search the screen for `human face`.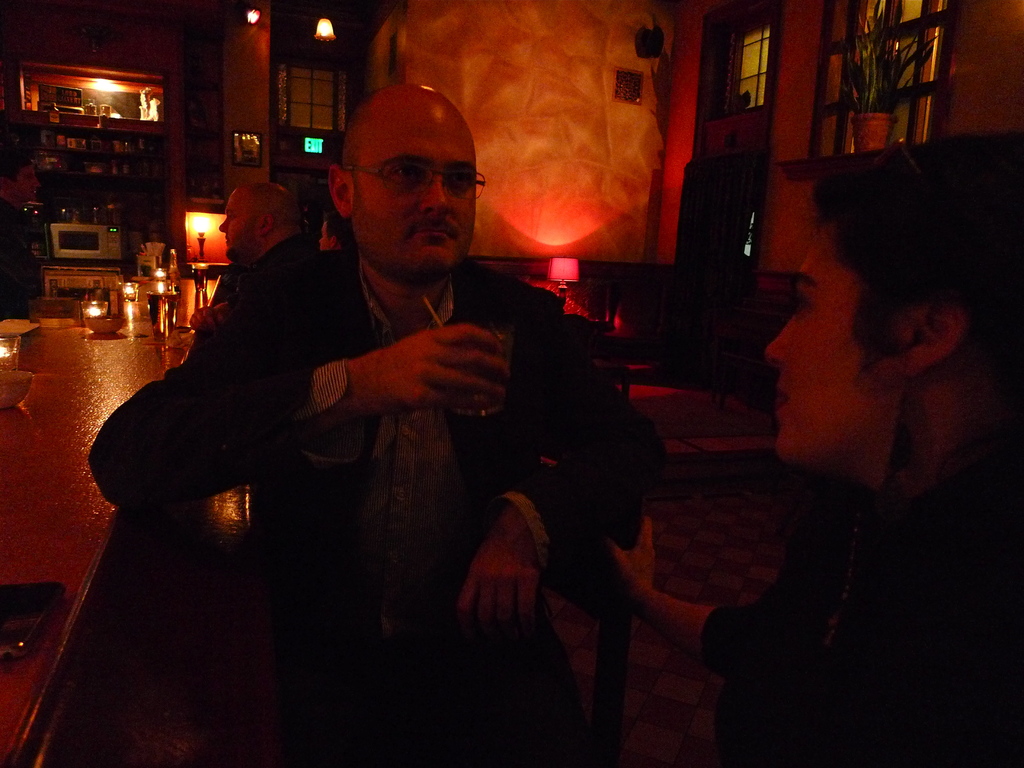
Found at [353, 99, 479, 270].
